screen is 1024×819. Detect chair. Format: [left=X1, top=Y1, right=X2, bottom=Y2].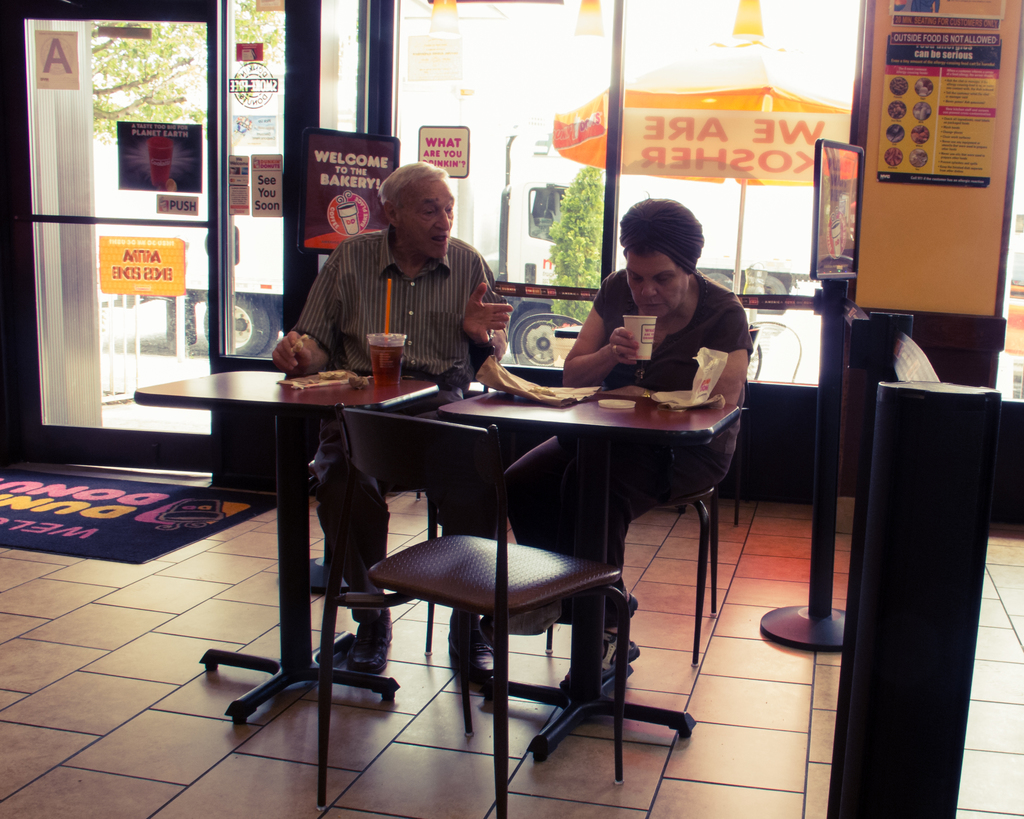
[left=666, top=323, right=756, bottom=530].
